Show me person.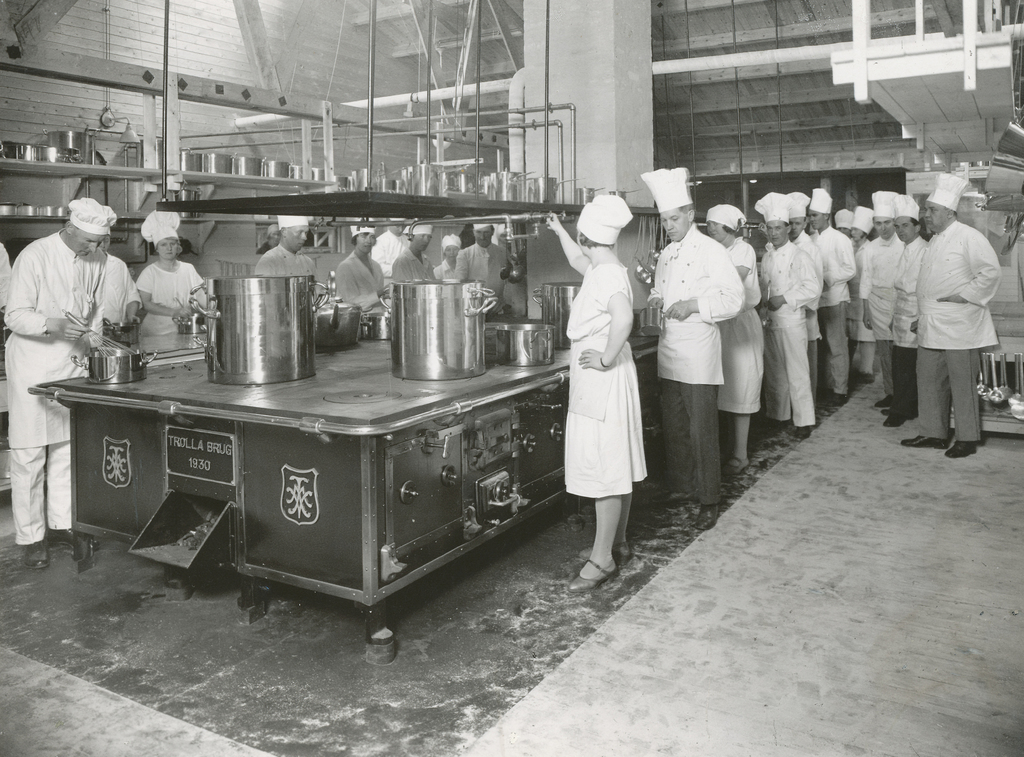
person is here: 0 196 114 569.
